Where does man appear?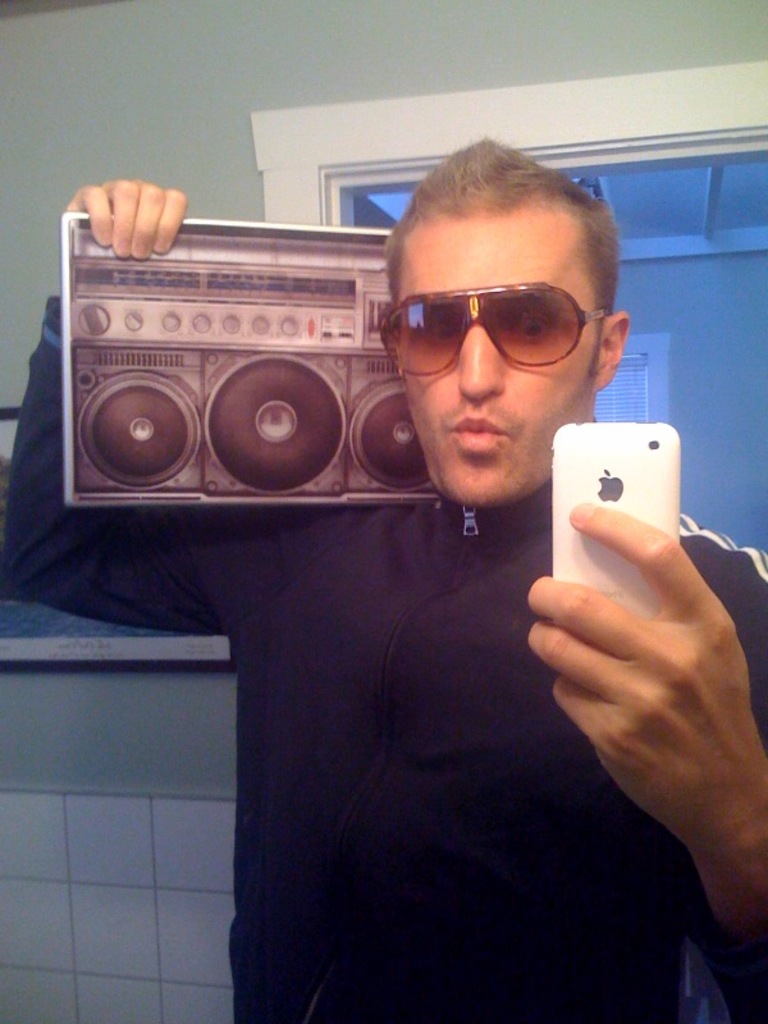
Appears at 197:147:746:987.
